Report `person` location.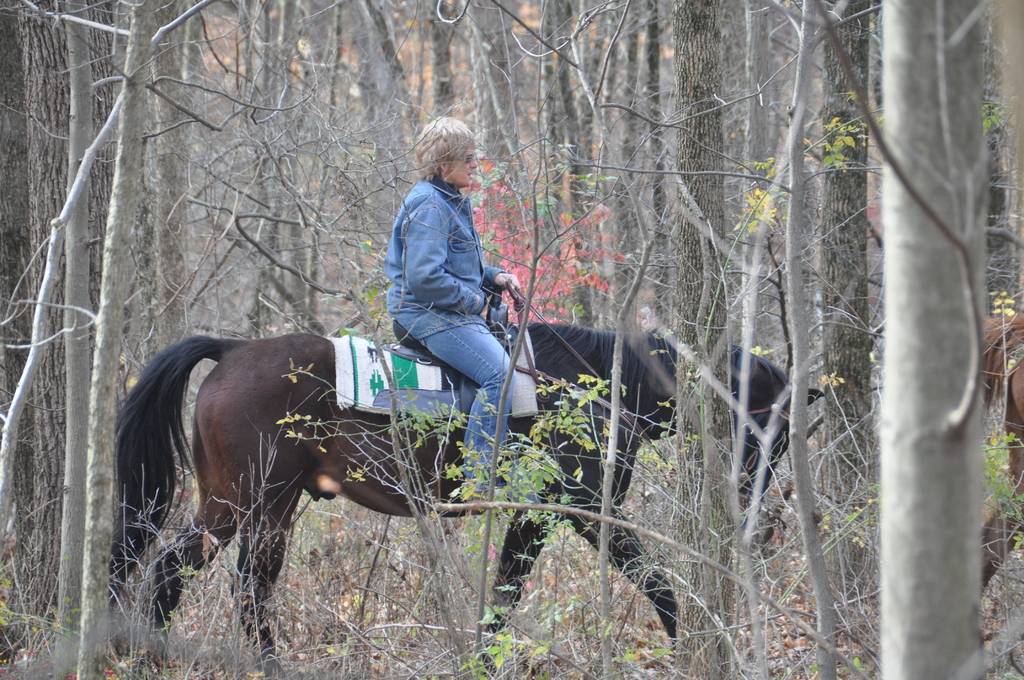
Report: crop(377, 99, 524, 465).
